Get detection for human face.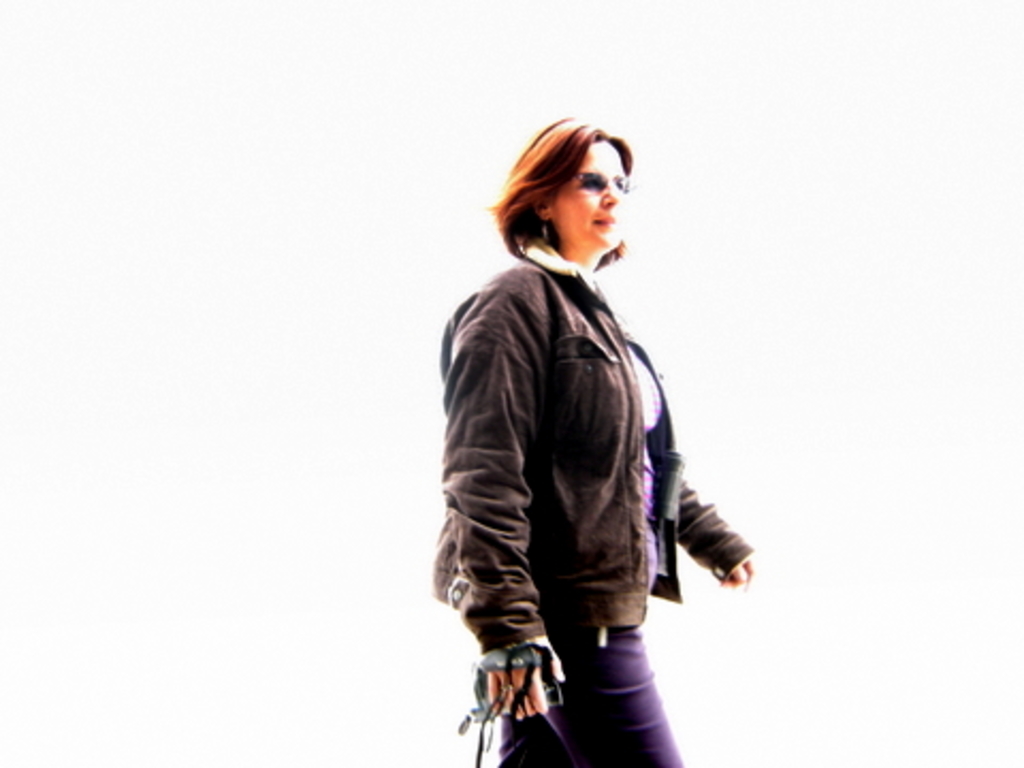
Detection: (x1=557, y1=139, x2=625, y2=254).
